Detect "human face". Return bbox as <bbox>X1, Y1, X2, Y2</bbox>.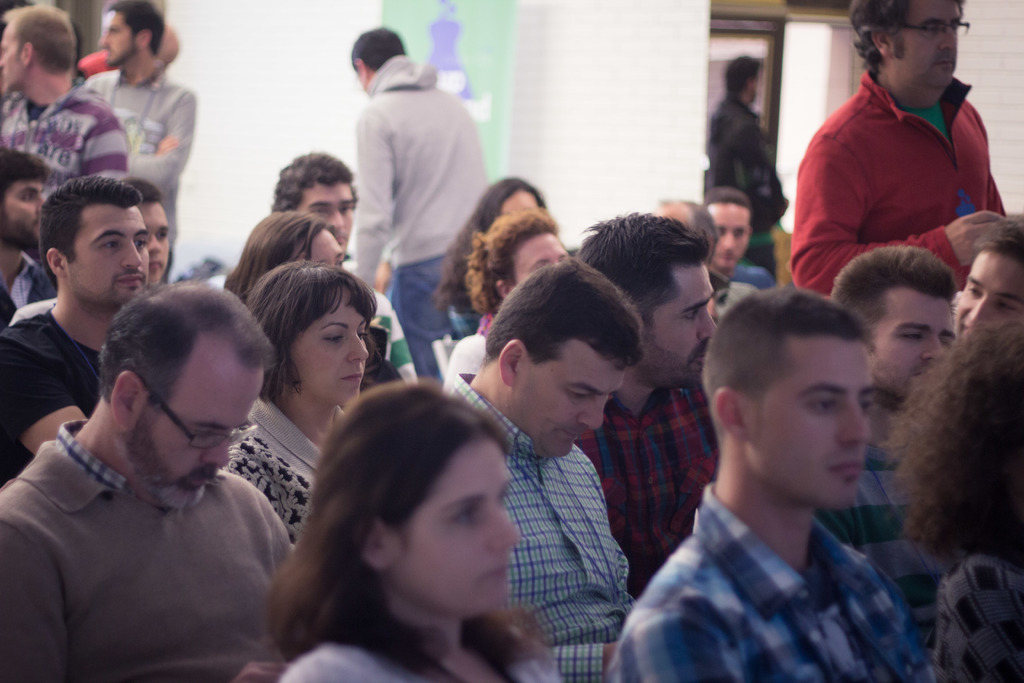
<bbox>705, 202, 750, 272</bbox>.
